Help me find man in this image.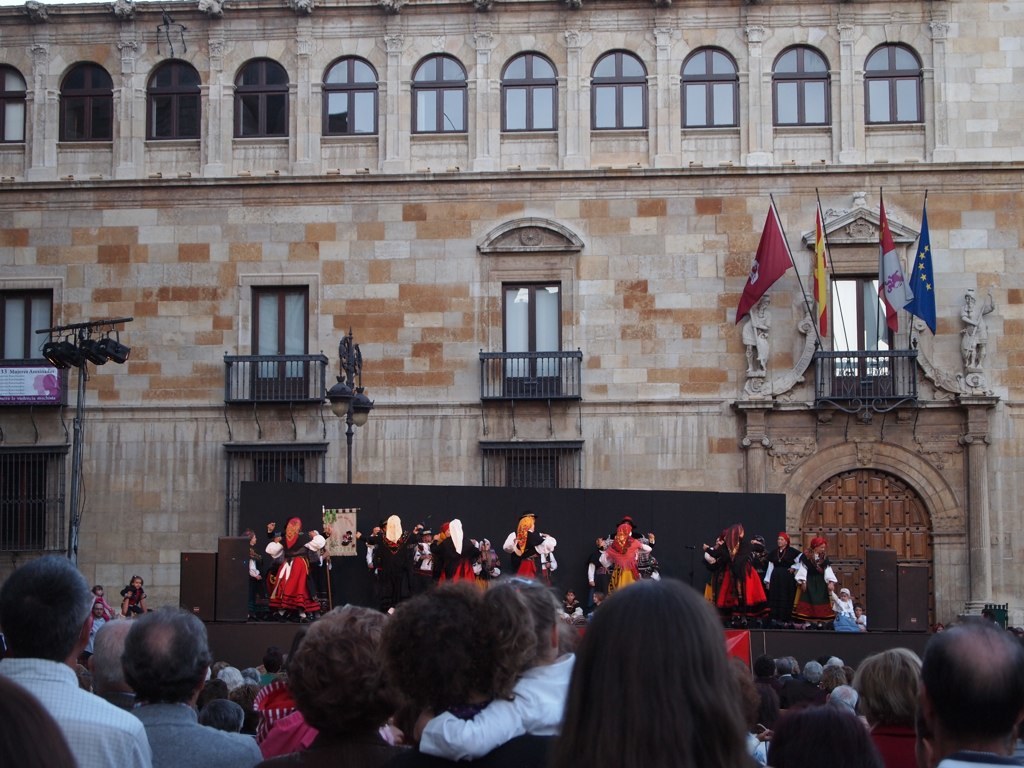
Found it: detection(756, 656, 766, 697).
